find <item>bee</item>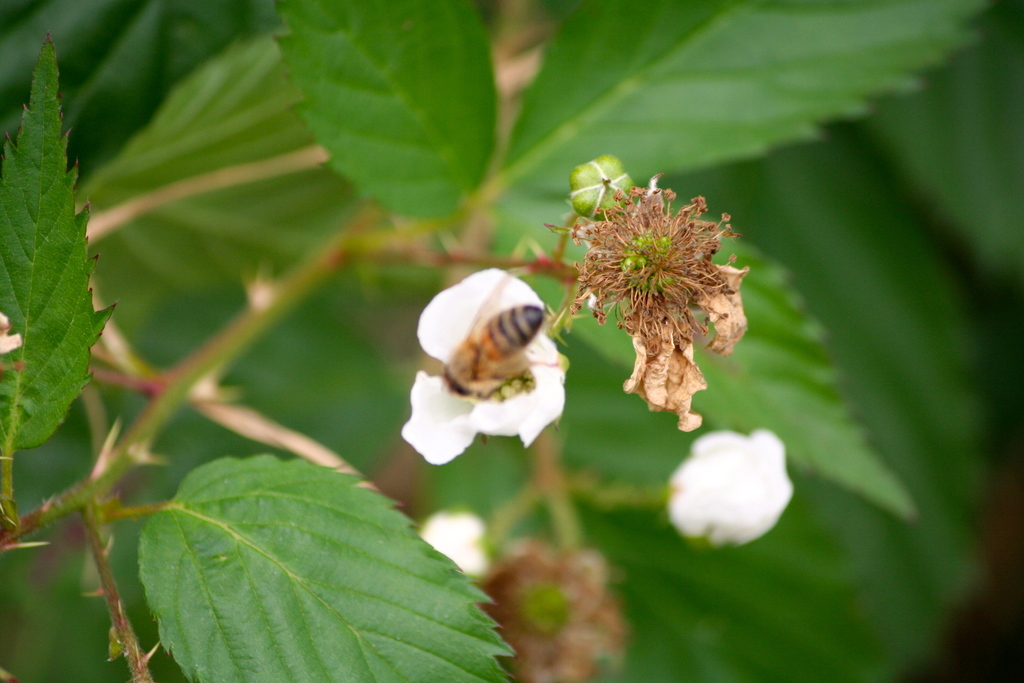
(413, 274, 566, 434)
